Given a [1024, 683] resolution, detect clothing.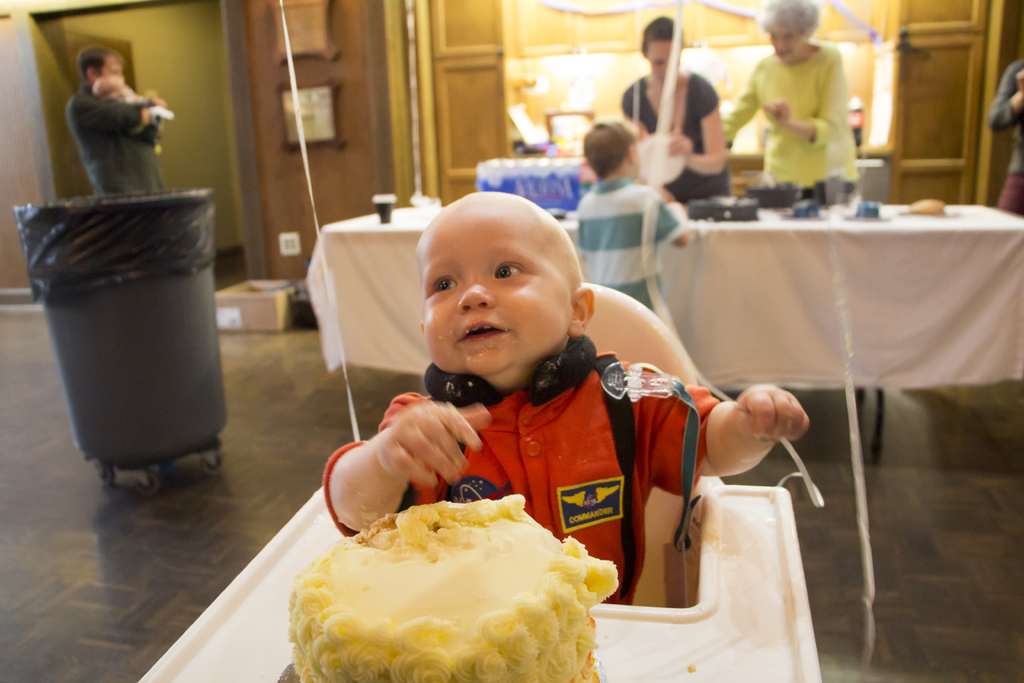
[575, 174, 672, 319].
